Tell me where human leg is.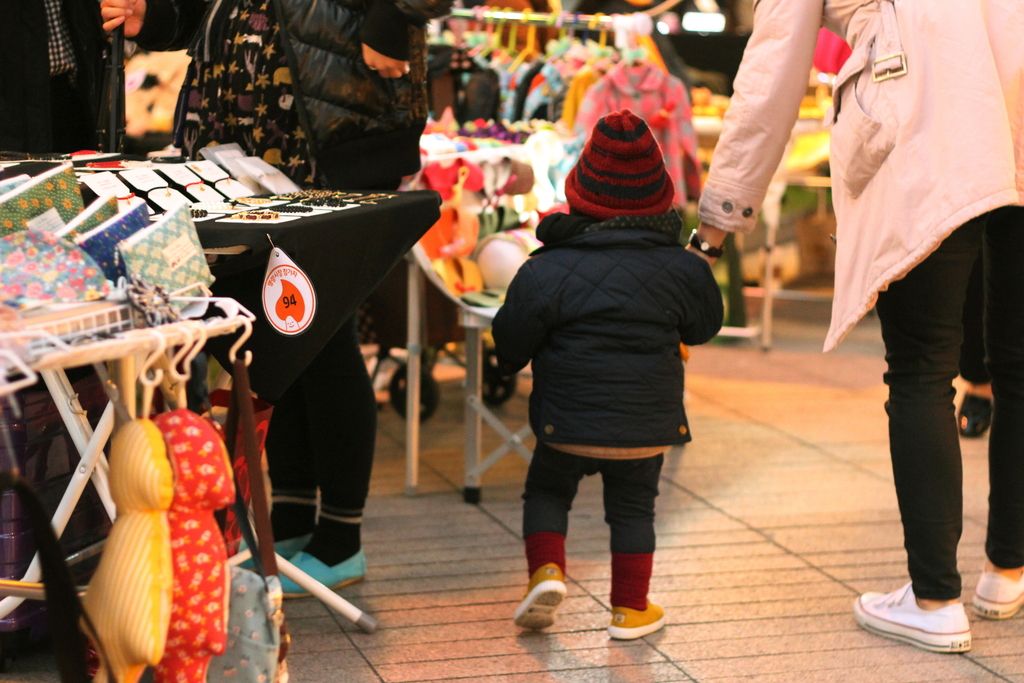
human leg is at 606:452:673:643.
